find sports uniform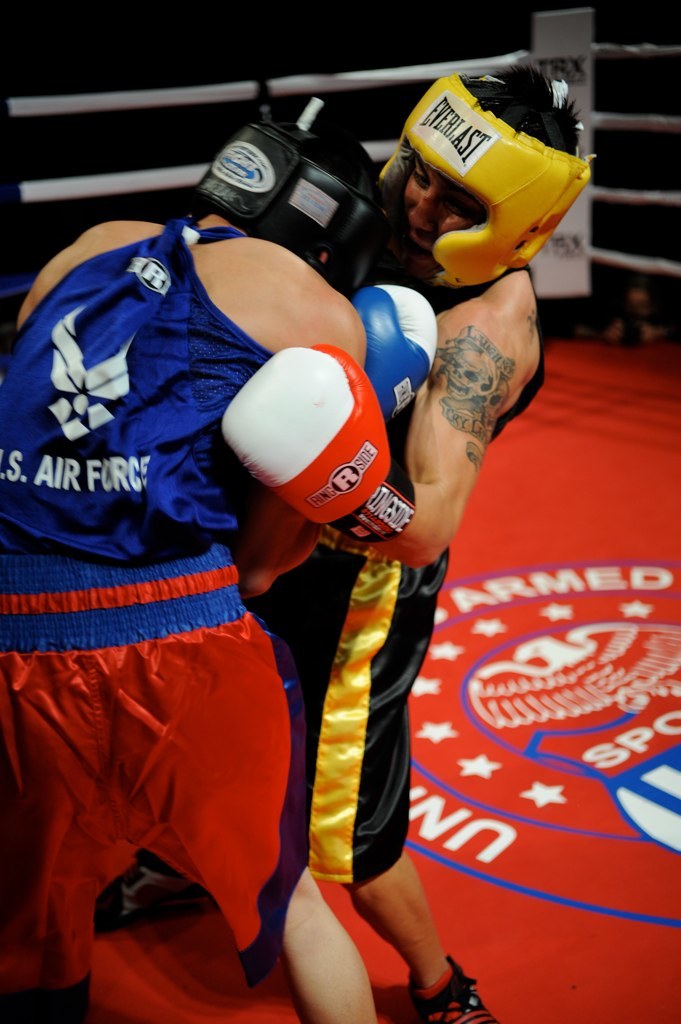
crop(0, 214, 319, 1023)
